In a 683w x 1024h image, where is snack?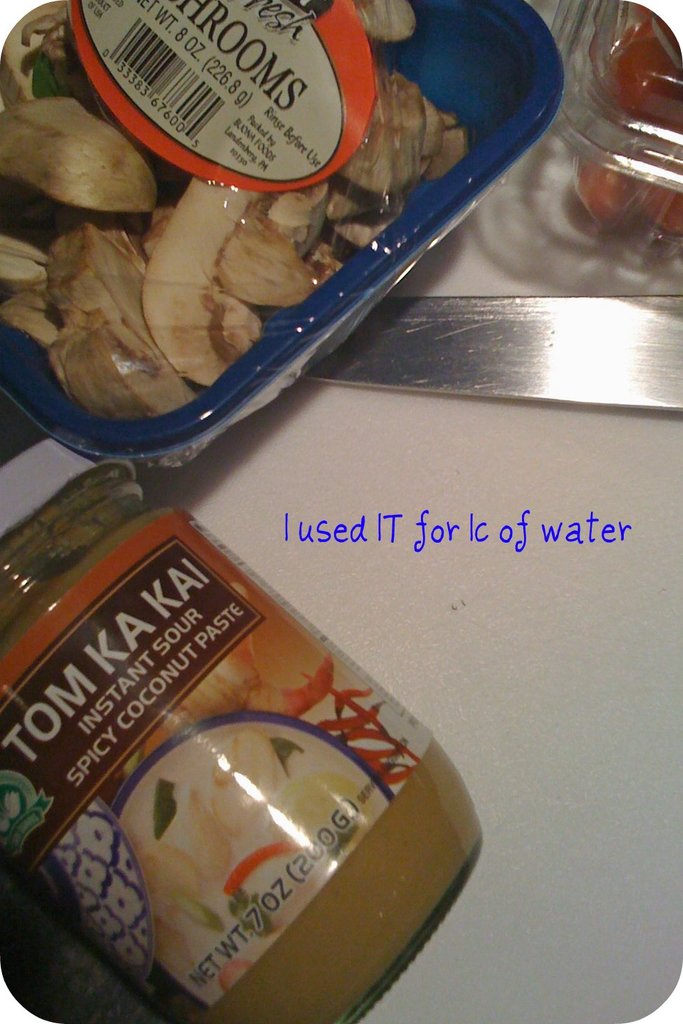
<box>68,717,415,1023</box>.
